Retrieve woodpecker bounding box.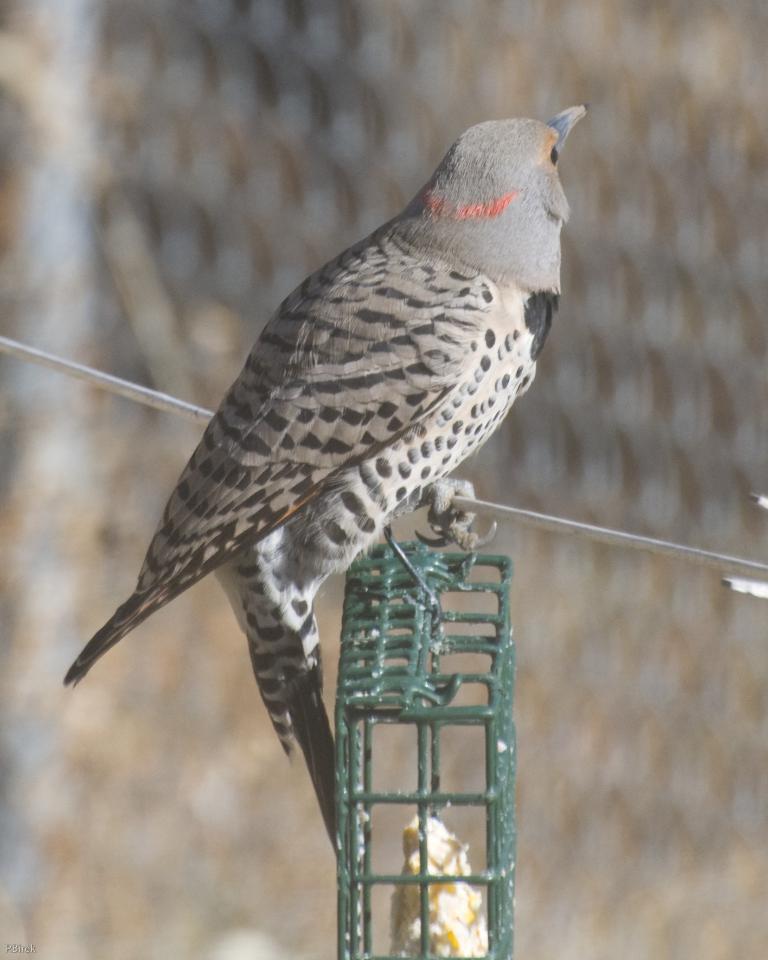
Bounding box: x1=50 y1=98 x2=587 y2=887.
